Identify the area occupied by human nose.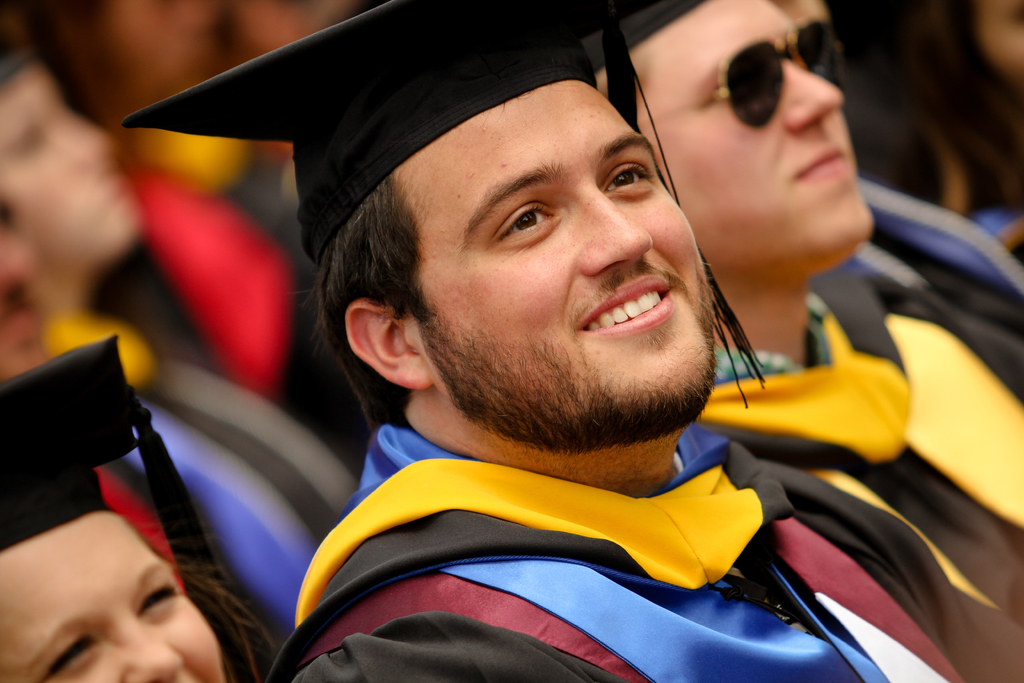
Area: [left=122, top=617, right=186, bottom=682].
